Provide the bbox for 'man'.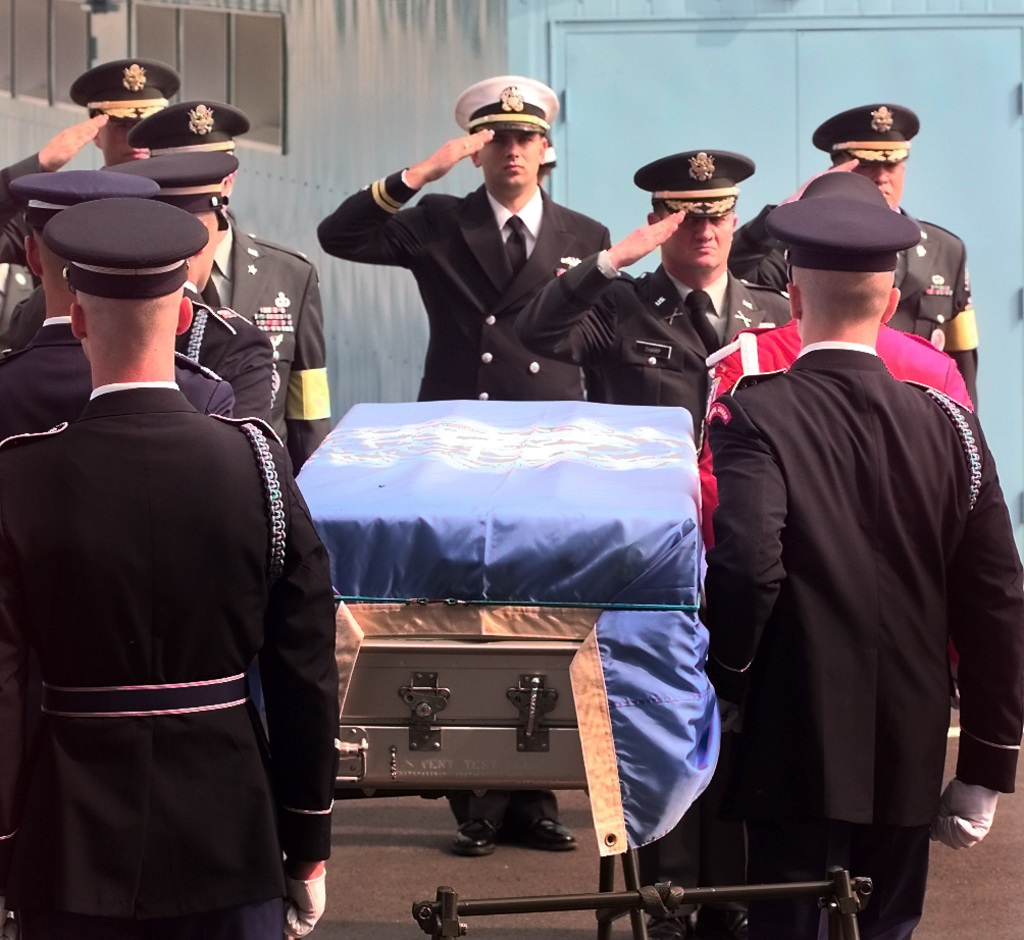
[x1=507, y1=146, x2=790, y2=428].
